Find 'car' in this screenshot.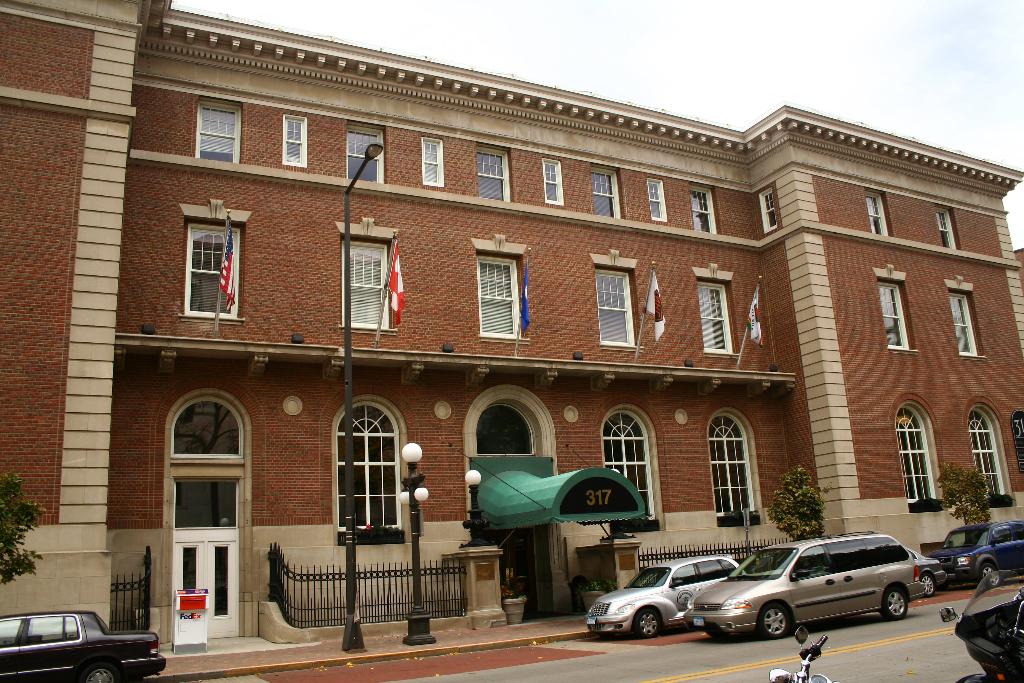
The bounding box for 'car' is [left=685, top=527, right=922, bottom=639].
